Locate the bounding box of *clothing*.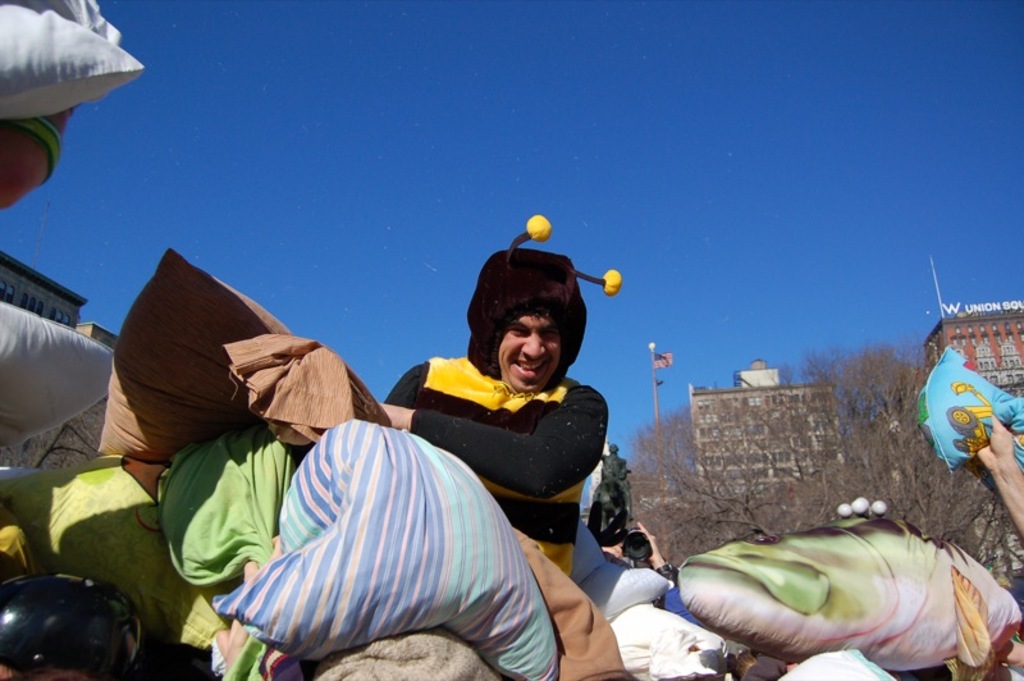
Bounding box: (left=366, top=303, right=644, bottom=557).
